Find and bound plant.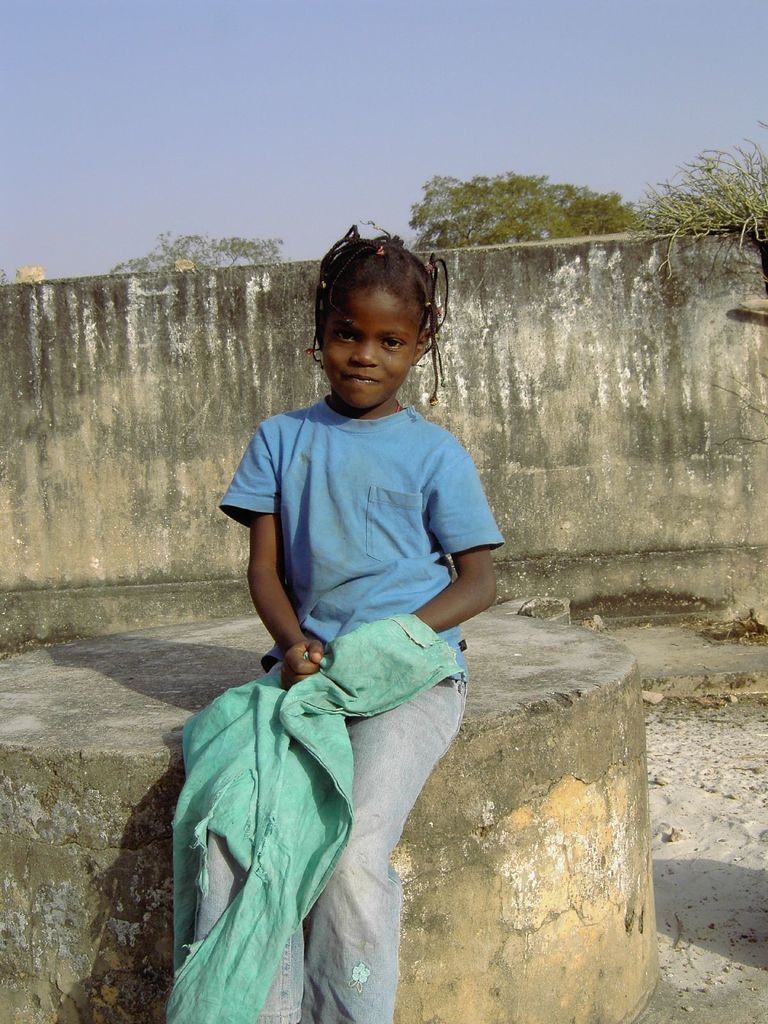
Bound: [left=625, top=118, right=767, bottom=282].
